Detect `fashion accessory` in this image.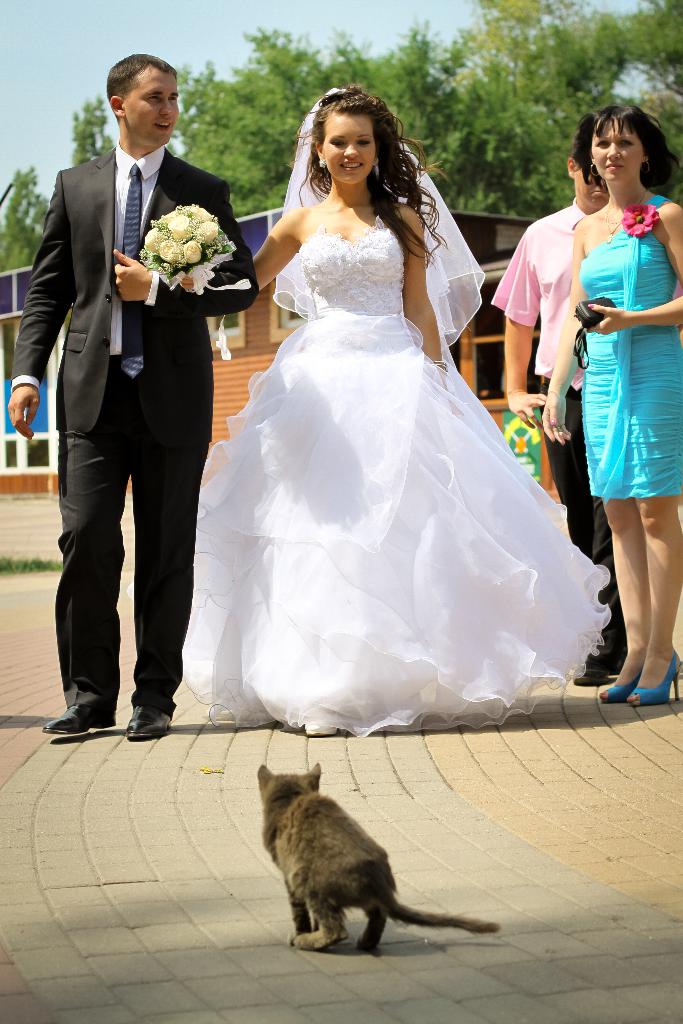
Detection: x1=44, y1=698, x2=112, y2=737.
